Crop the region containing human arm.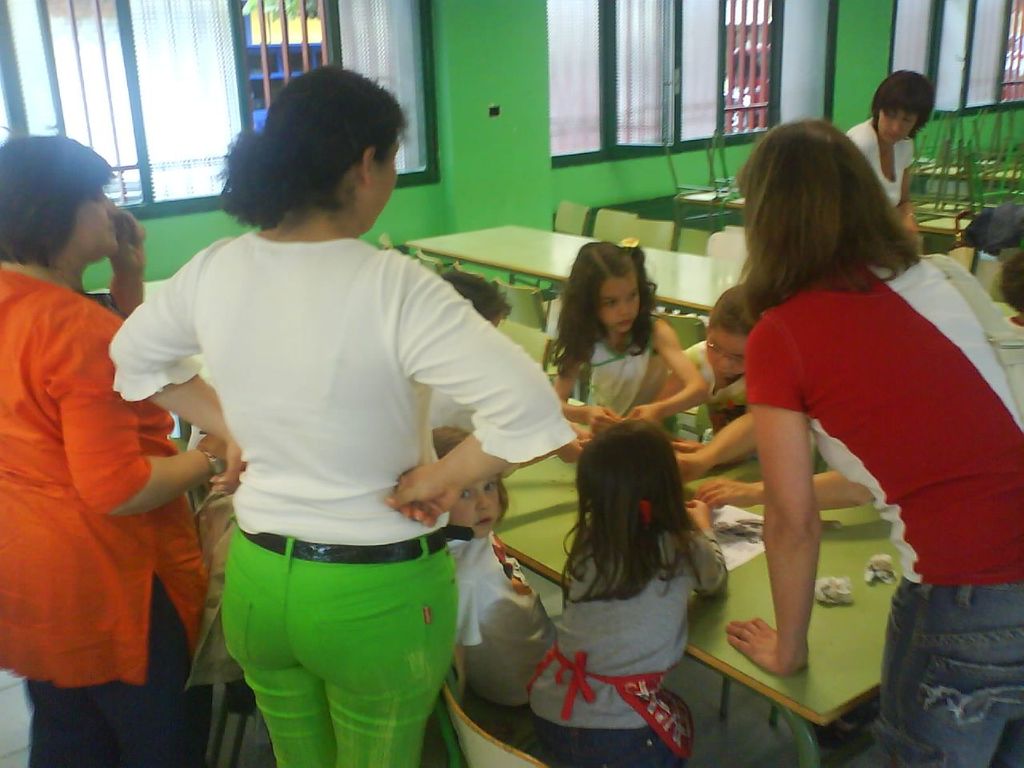
Crop region: region(894, 167, 922, 234).
